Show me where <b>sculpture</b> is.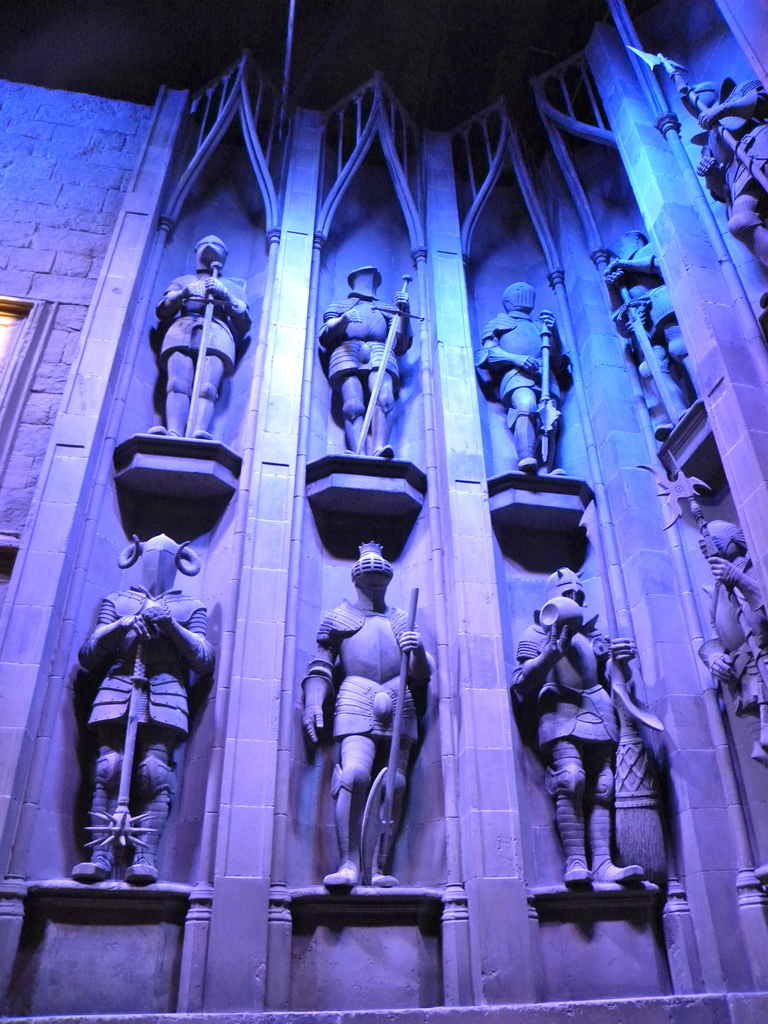
<b>sculpture</b> is at 157 232 248 442.
